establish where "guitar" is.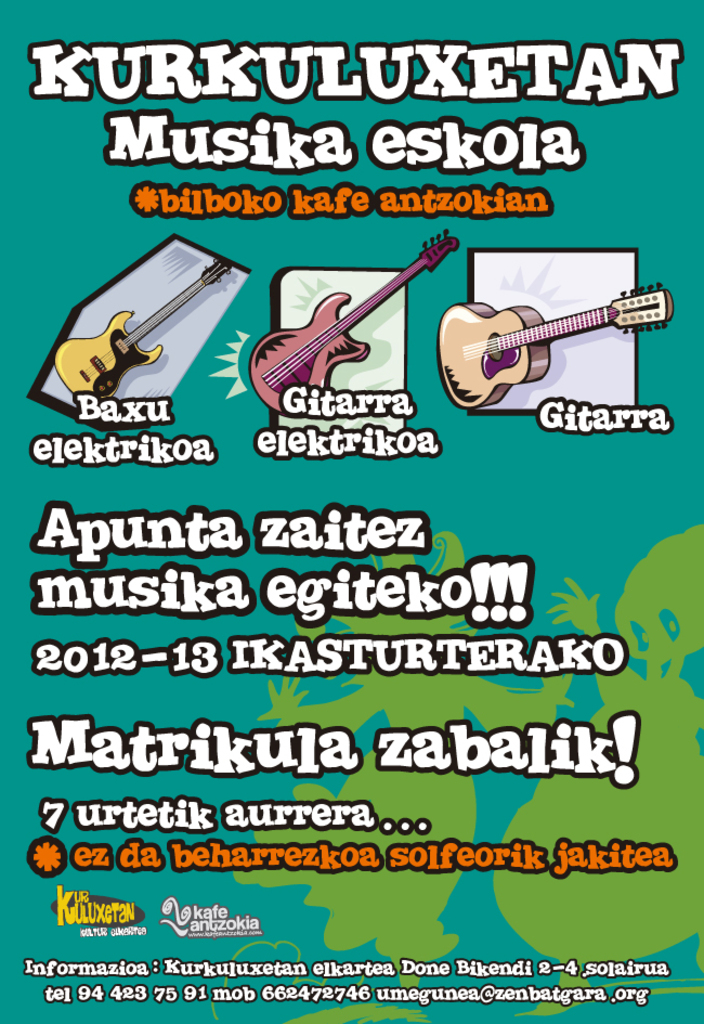
Established at l=239, t=231, r=453, b=412.
